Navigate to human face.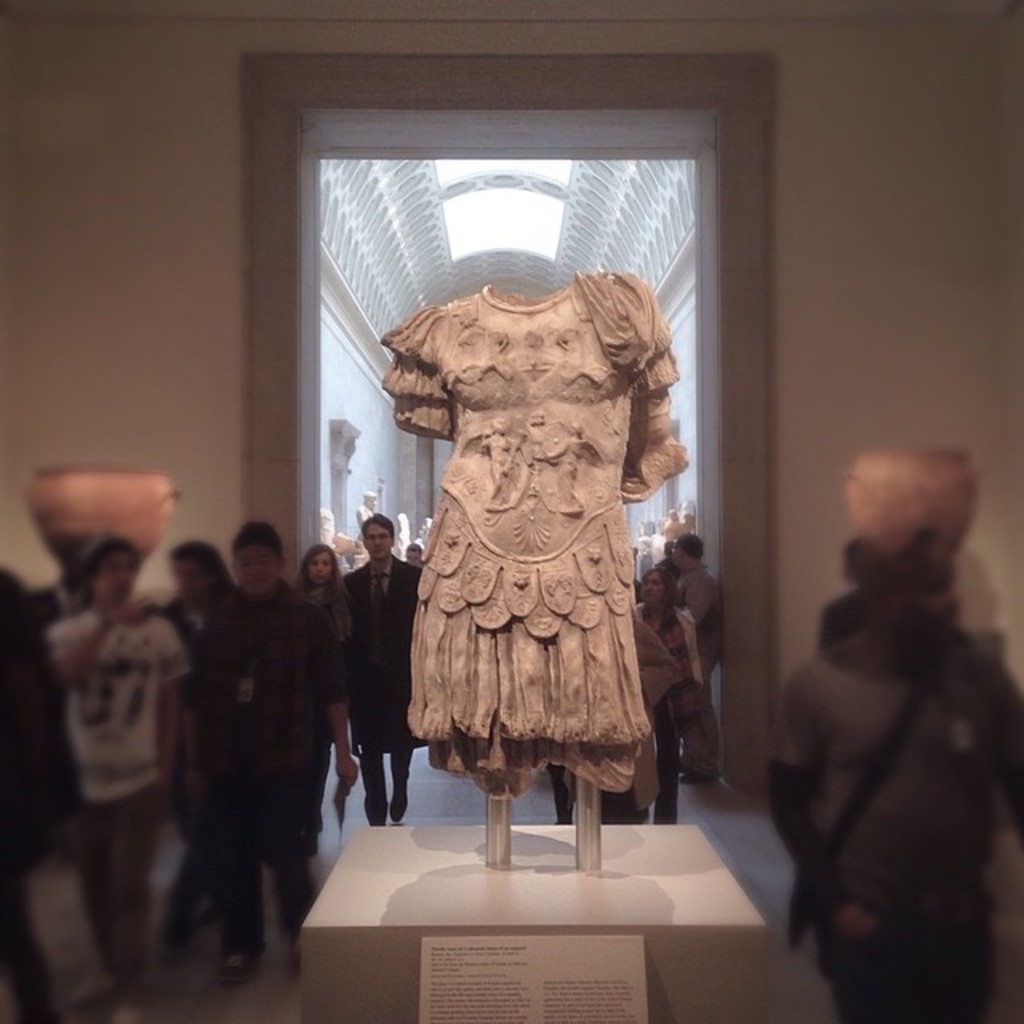
Navigation target: rect(168, 562, 211, 606).
